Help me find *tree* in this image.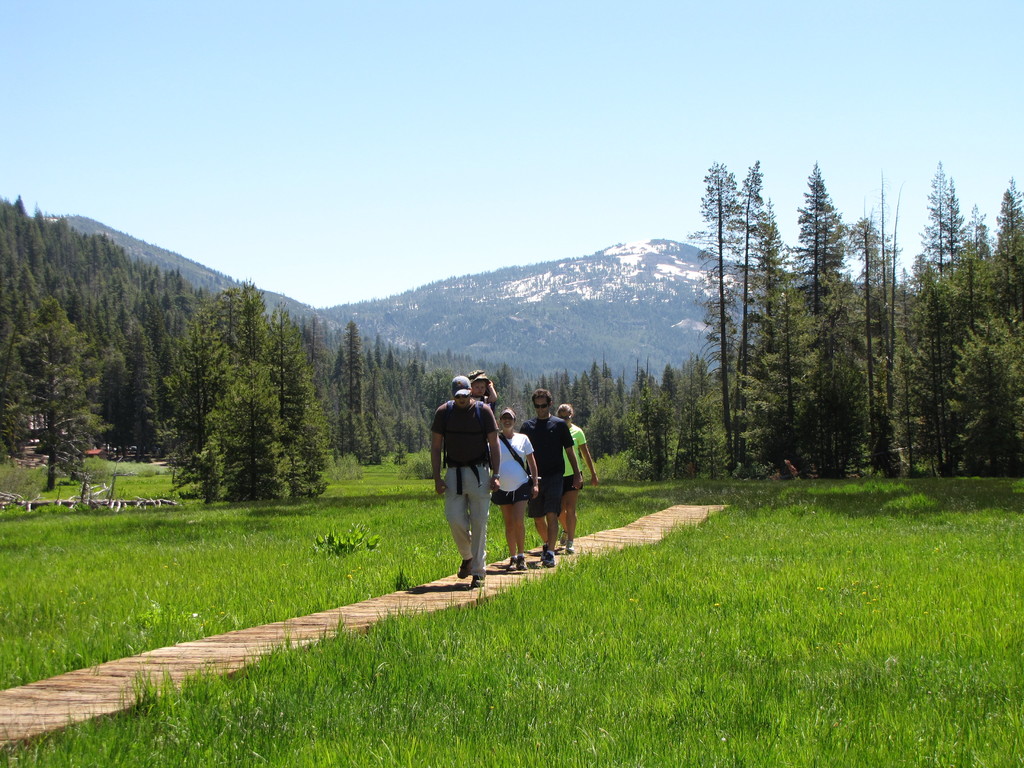
Found it: box=[632, 367, 669, 485].
